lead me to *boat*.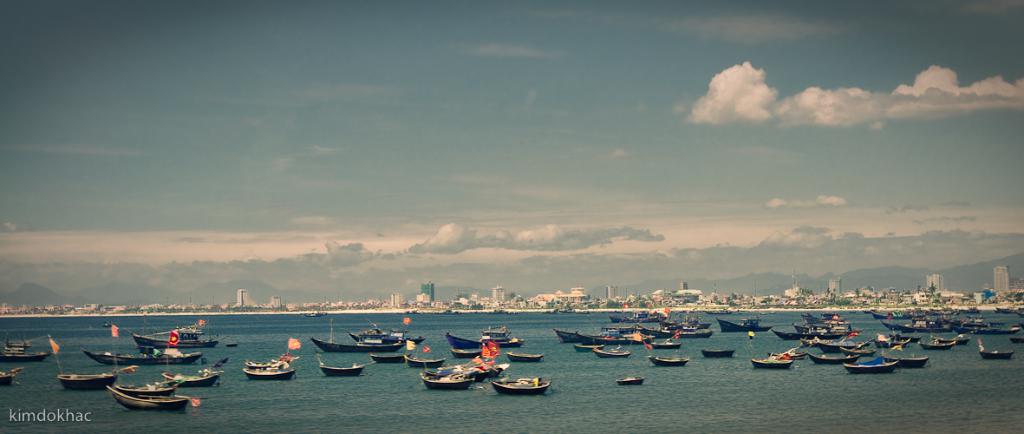
Lead to 446 332 525 345.
